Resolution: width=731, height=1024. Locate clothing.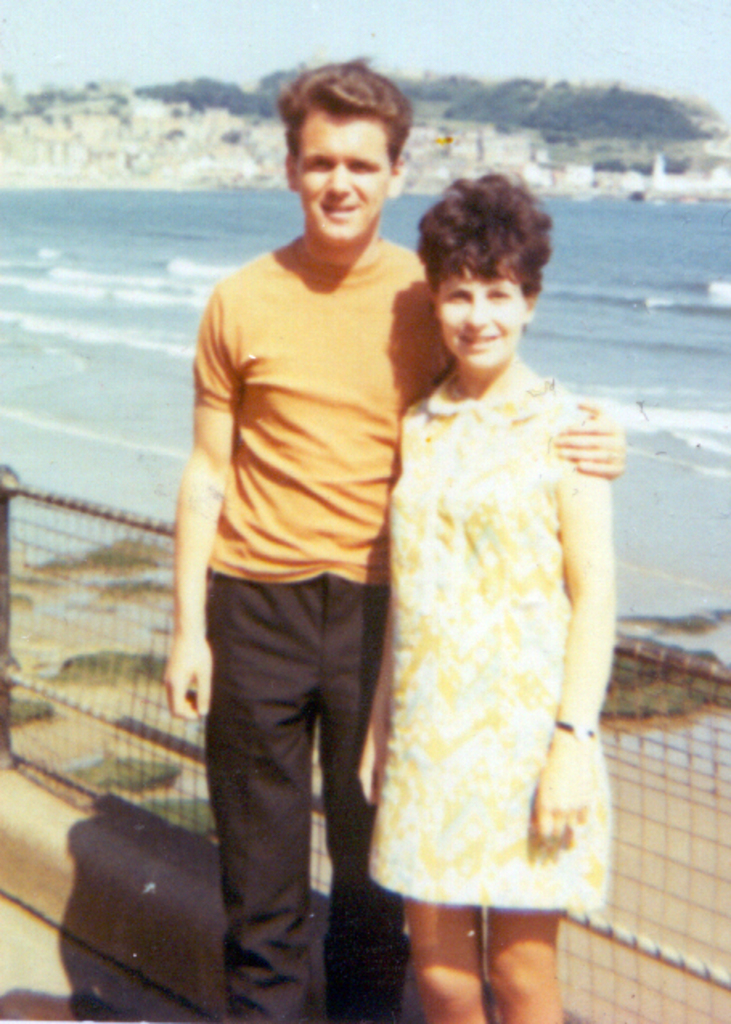
detection(186, 228, 464, 1019).
